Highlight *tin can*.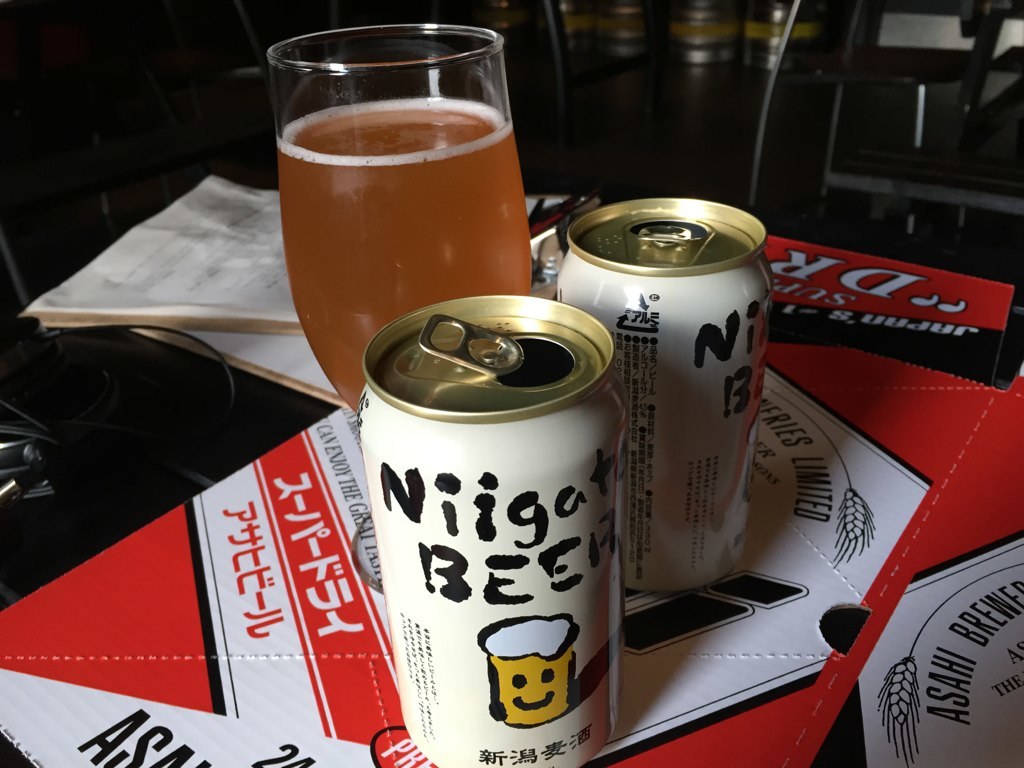
Highlighted region: 357, 289, 638, 767.
